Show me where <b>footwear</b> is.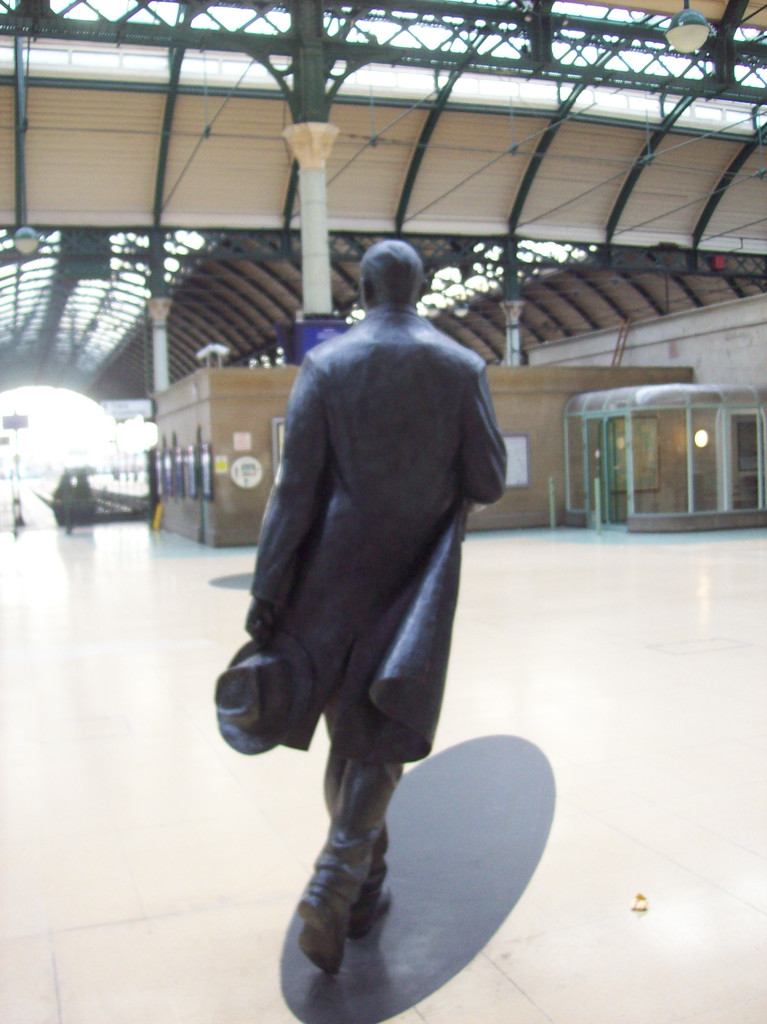
<b>footwear</b> is at 343 891 389 936.
